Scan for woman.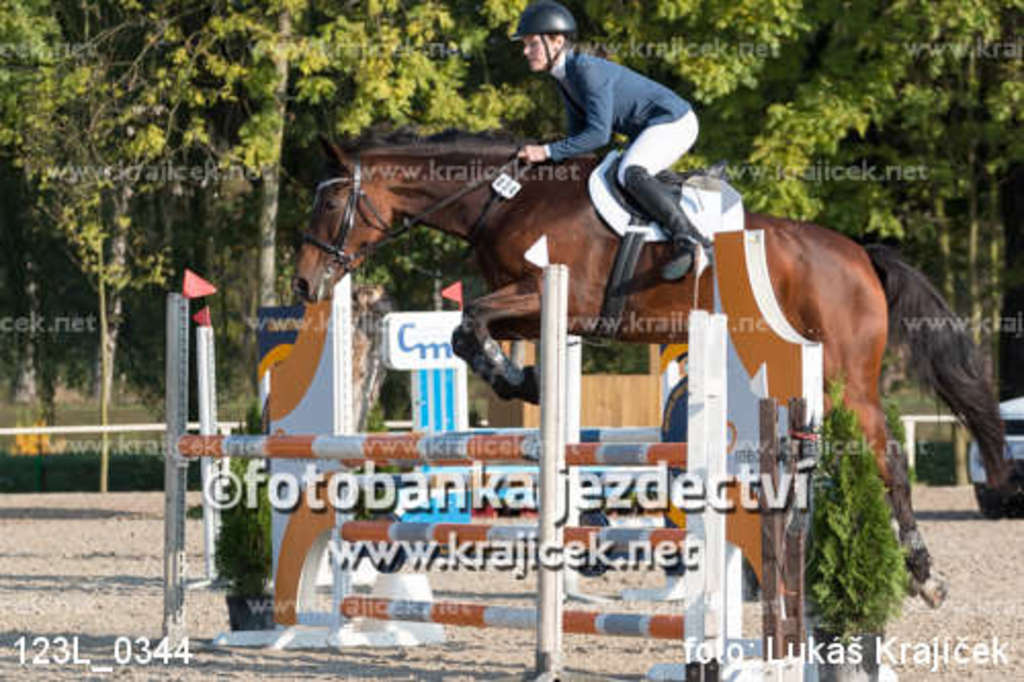
Scan result: box(514, 0, 719, 274).
